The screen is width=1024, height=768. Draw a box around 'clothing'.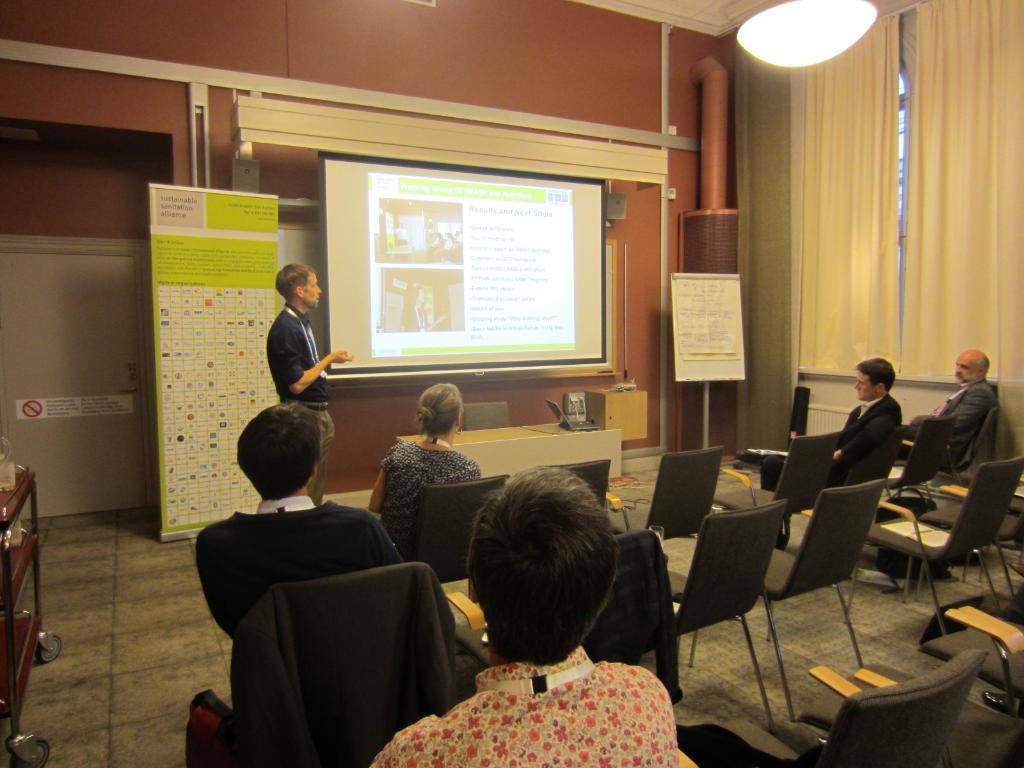
195, 500, 408, 630.
